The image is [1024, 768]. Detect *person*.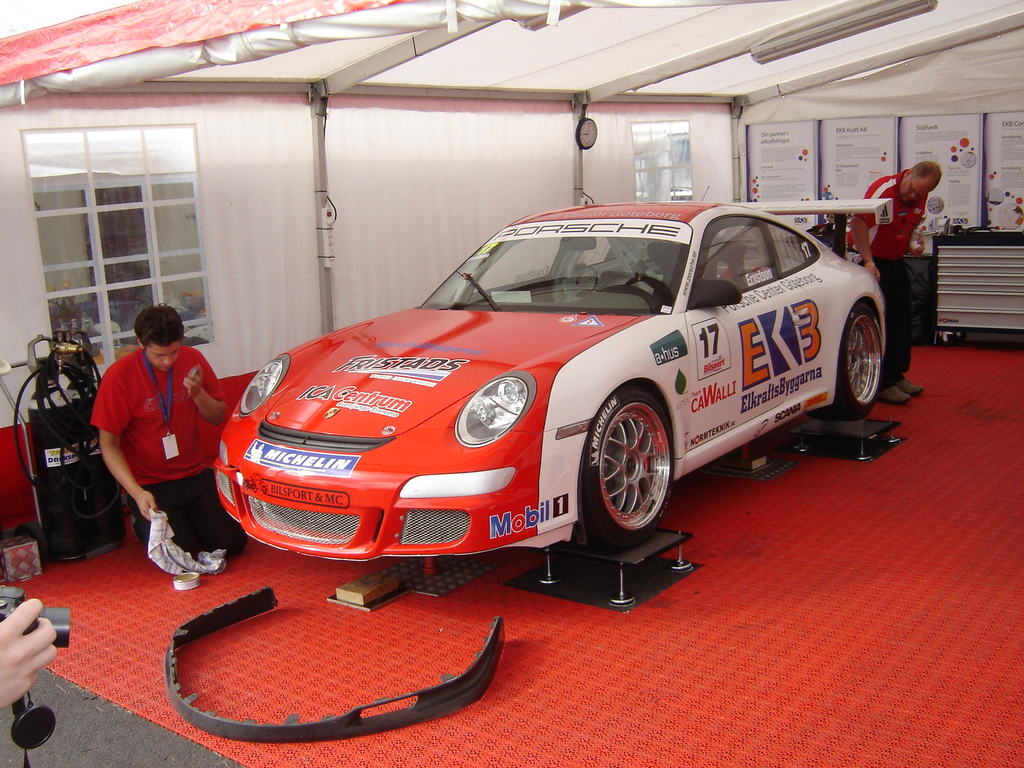
Detection: box=[850, 161, 941, 404].
